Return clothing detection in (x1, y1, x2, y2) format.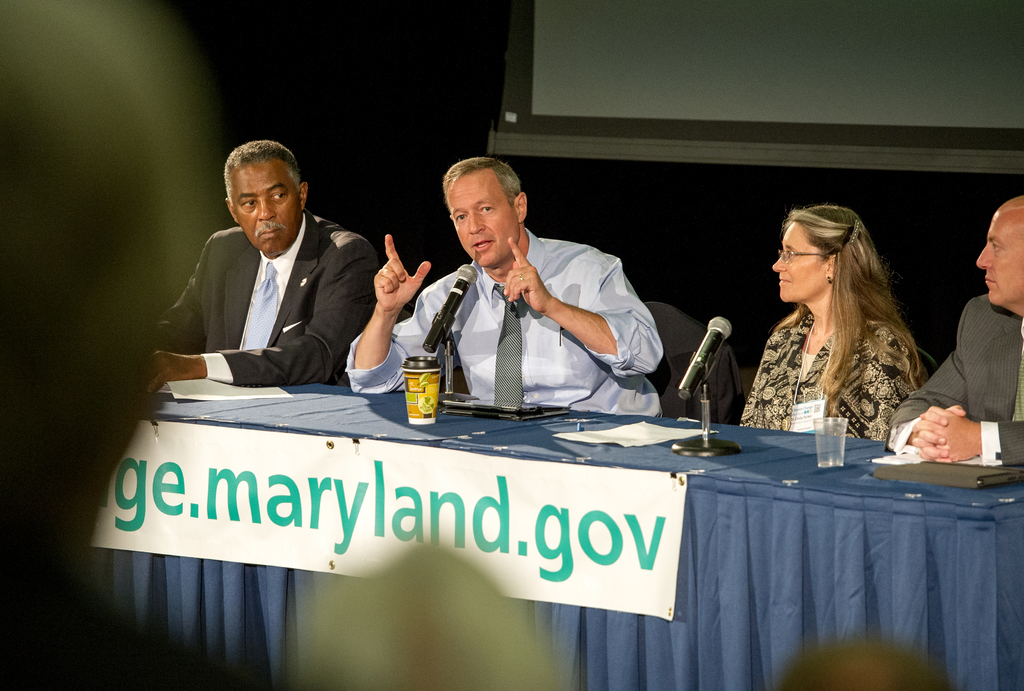
(895, 300, 1023, 469).
